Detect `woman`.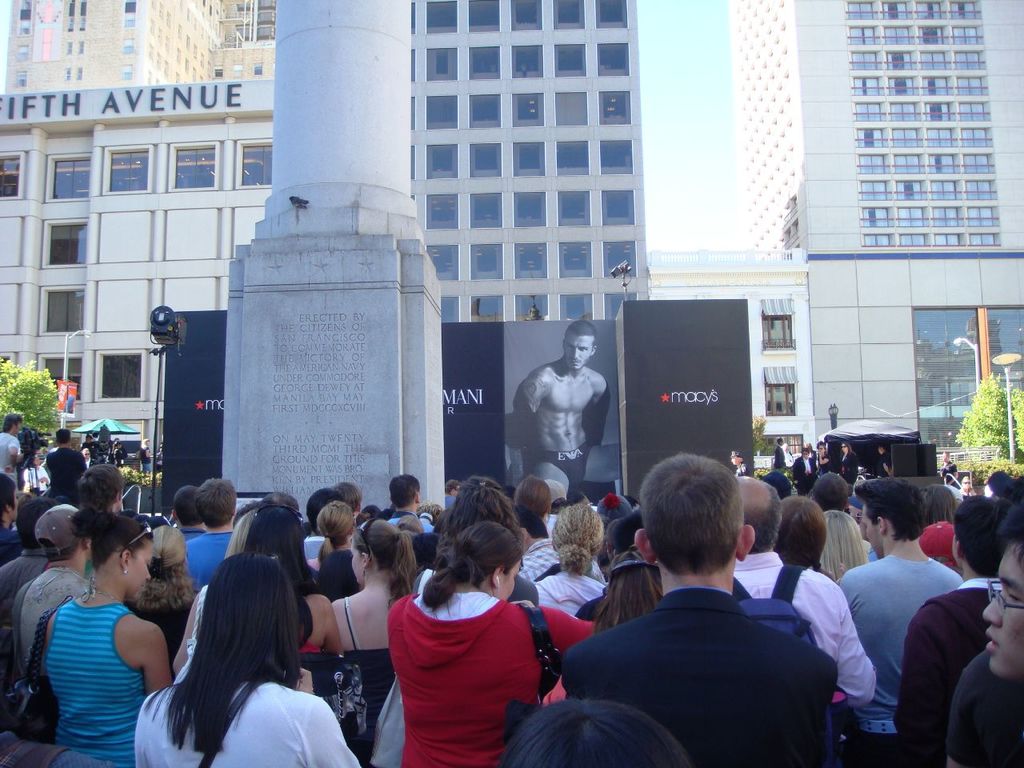
Detected at select_region(833, 440, 871, 480).
